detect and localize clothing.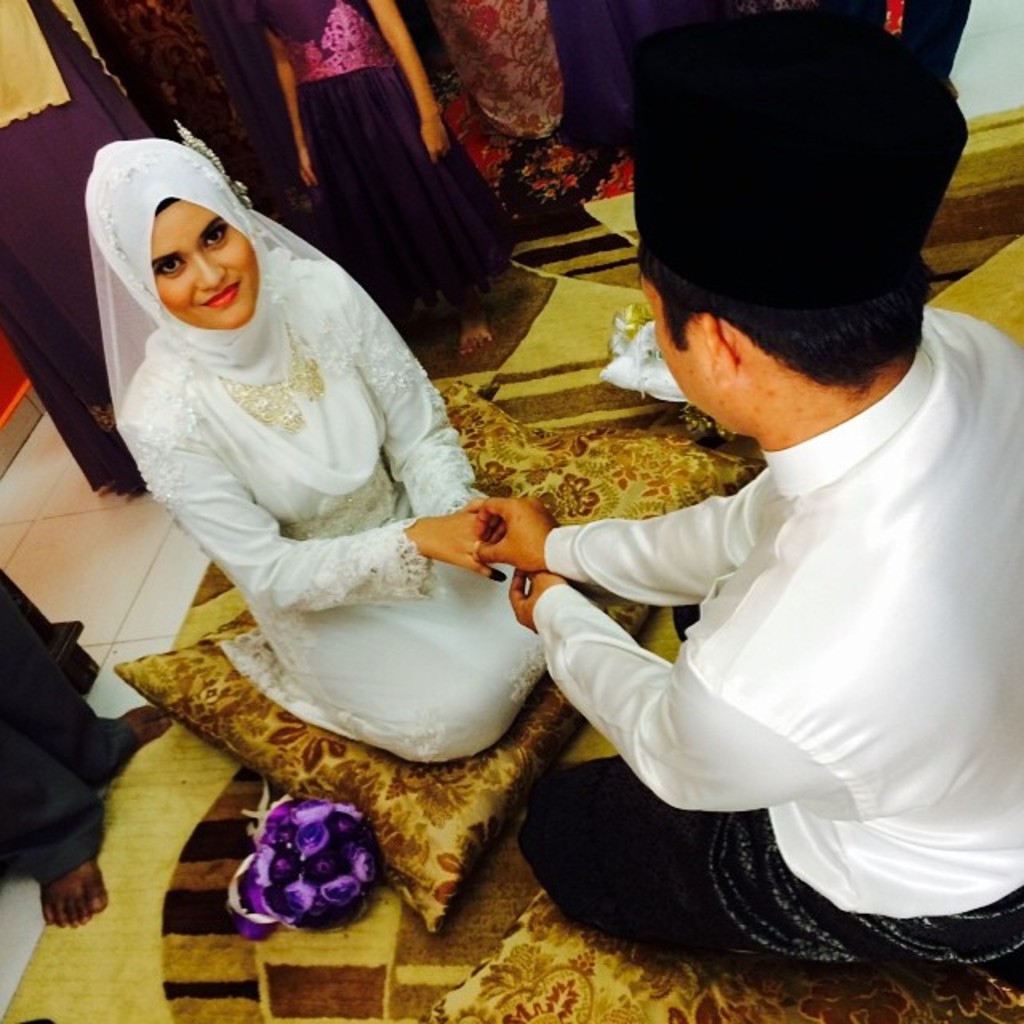
Localized at (0, 554, 134, 882).
